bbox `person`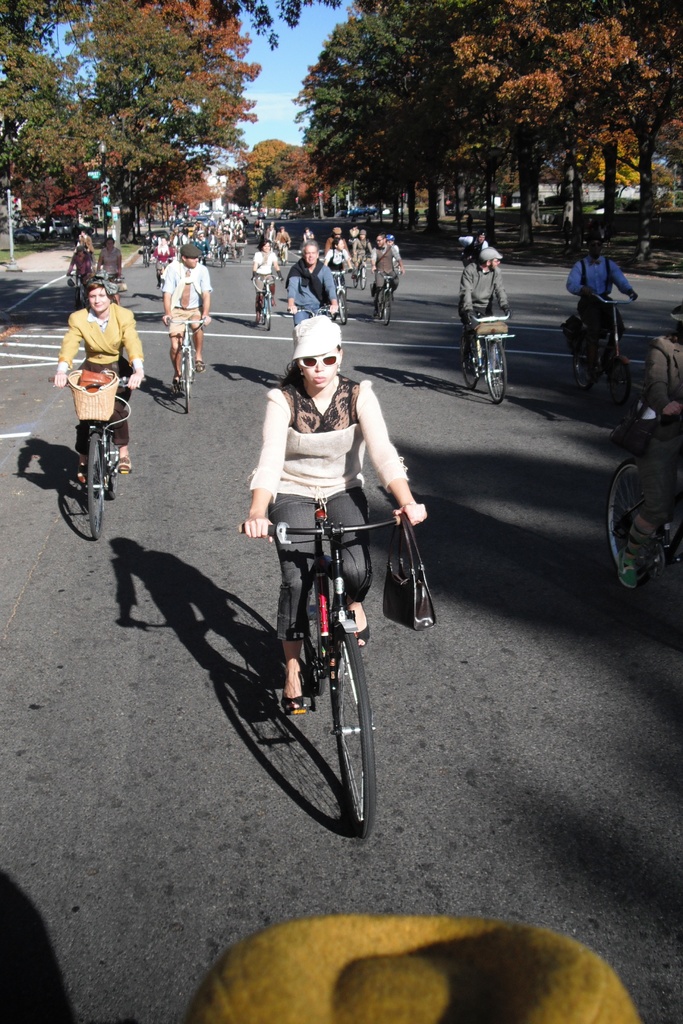
[left=322, top=225, right=350, bottom=252]
